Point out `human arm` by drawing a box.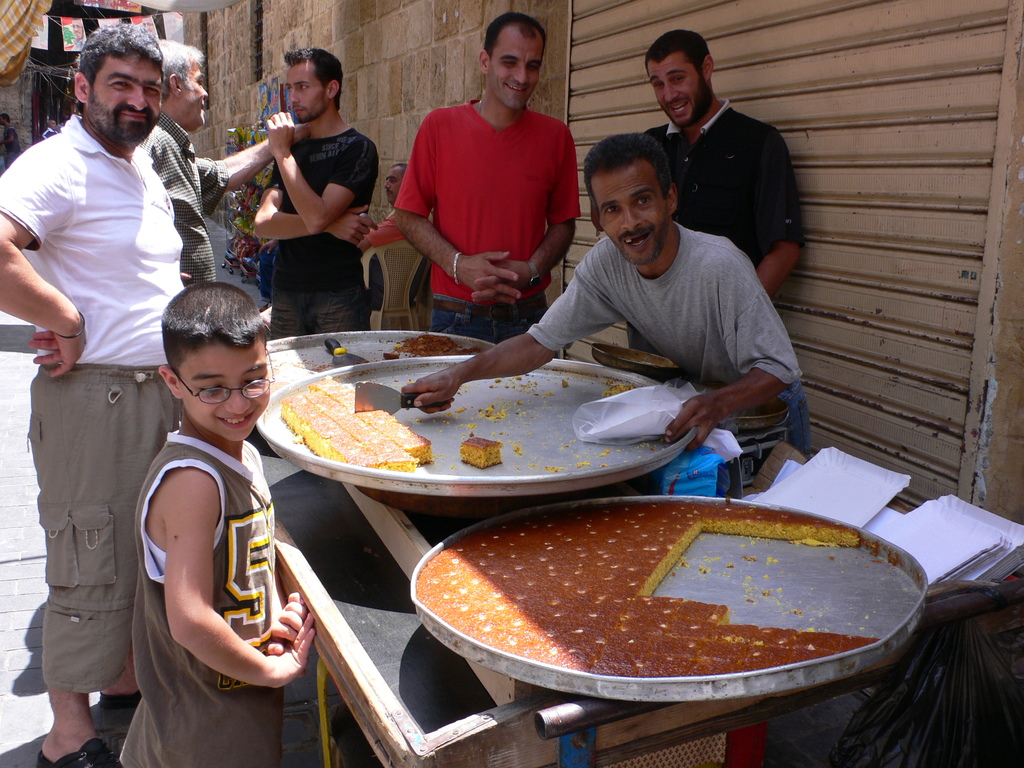
box=[0, 143, 88, 380].
